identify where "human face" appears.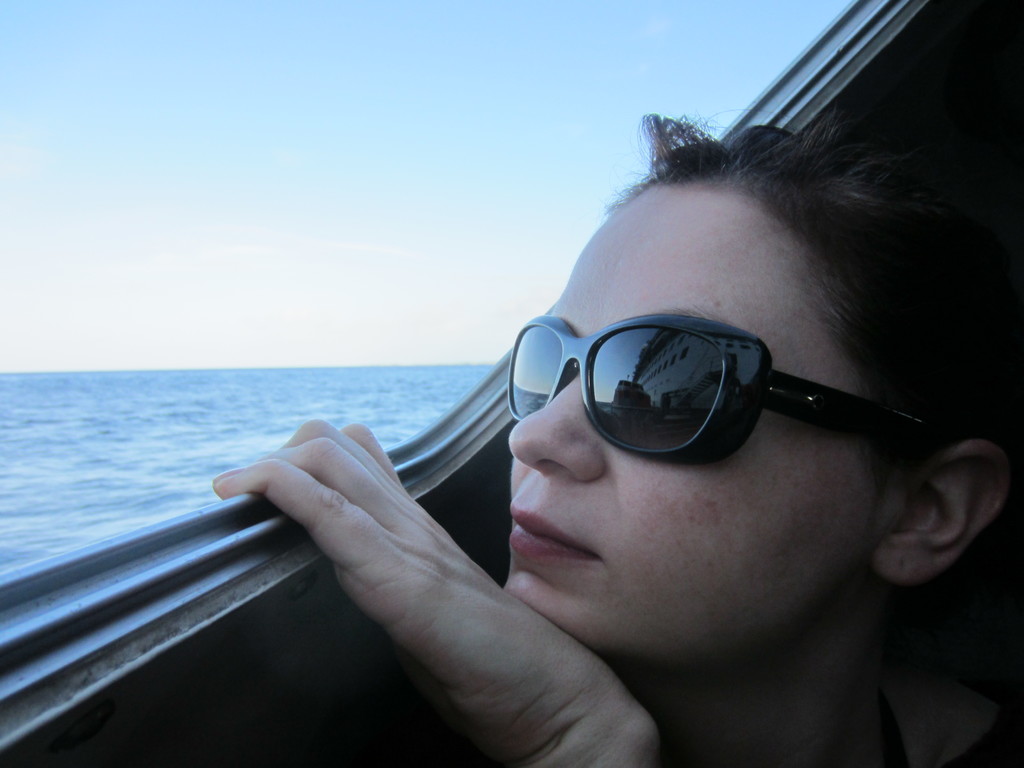
Appears at crop(505, 187, 855, 641).
